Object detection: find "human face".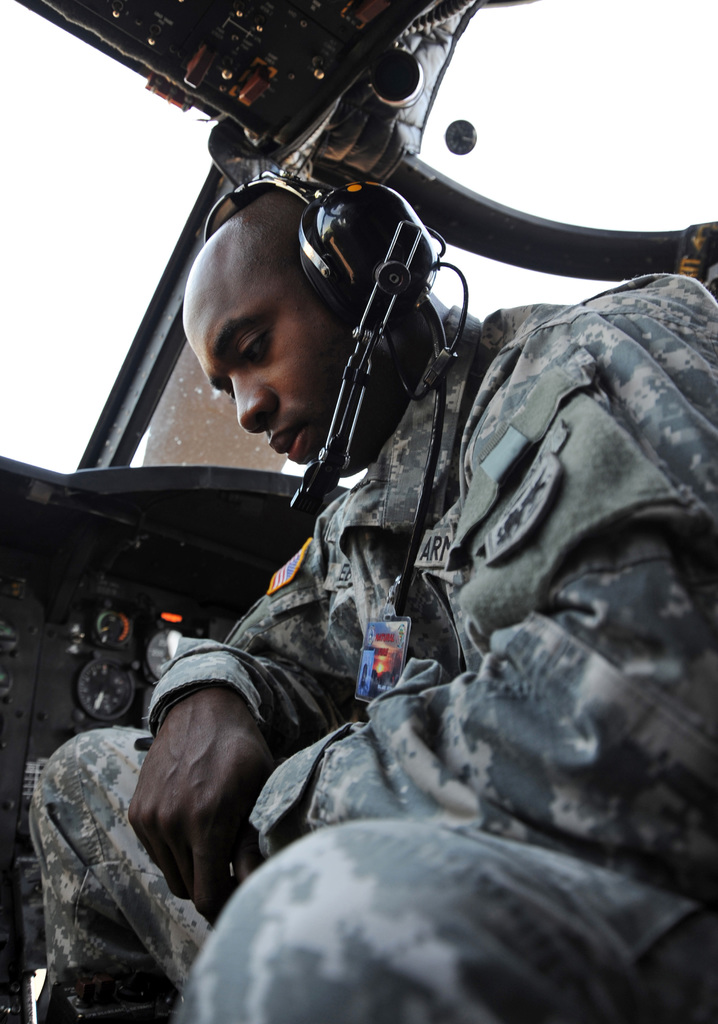
189,207,348,476.
